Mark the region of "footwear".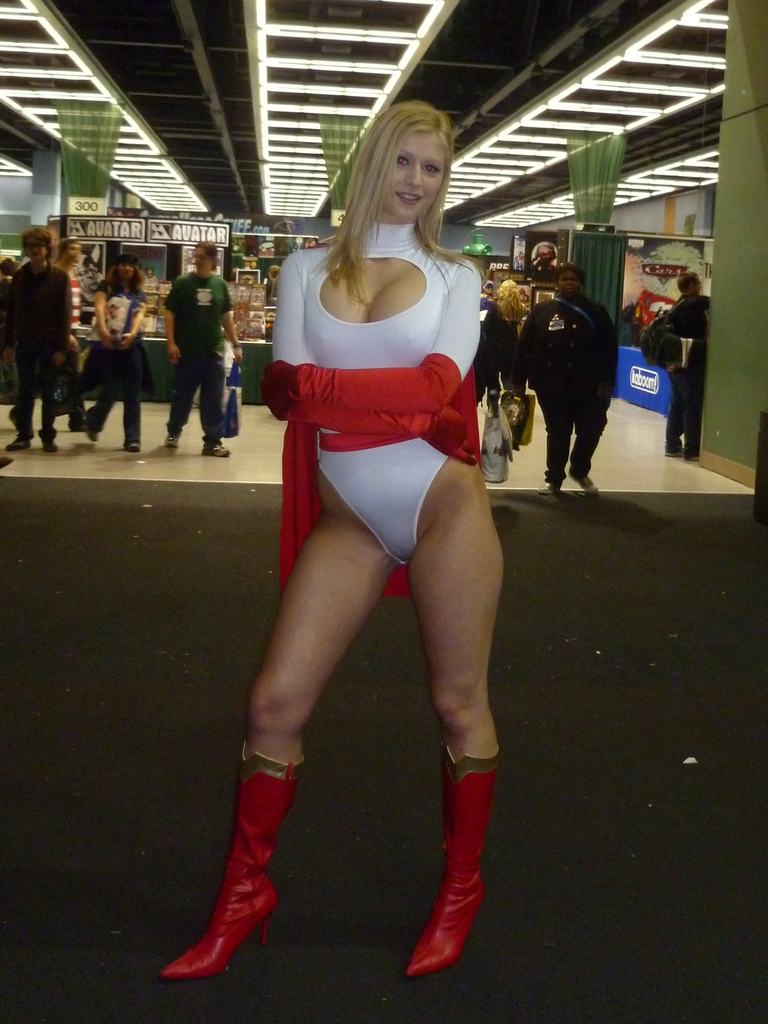
Region: (left=126, top=442, right=142, bottom=450).
